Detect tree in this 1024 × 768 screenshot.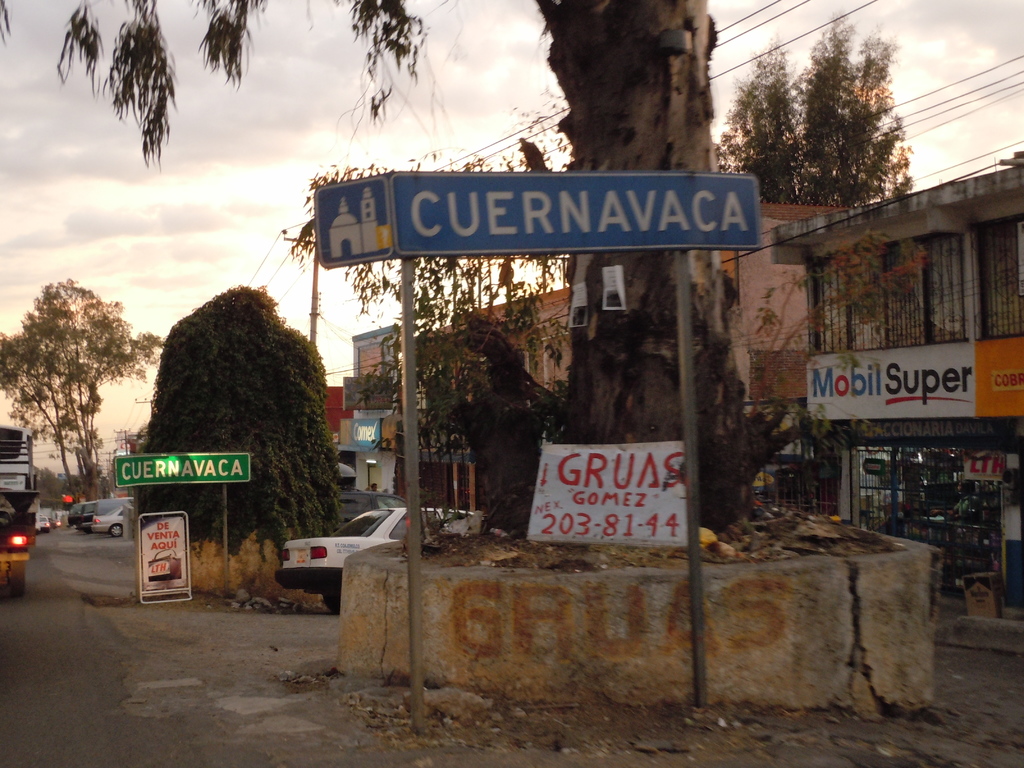
Detection: select_region(0, 277, 167, 504).
